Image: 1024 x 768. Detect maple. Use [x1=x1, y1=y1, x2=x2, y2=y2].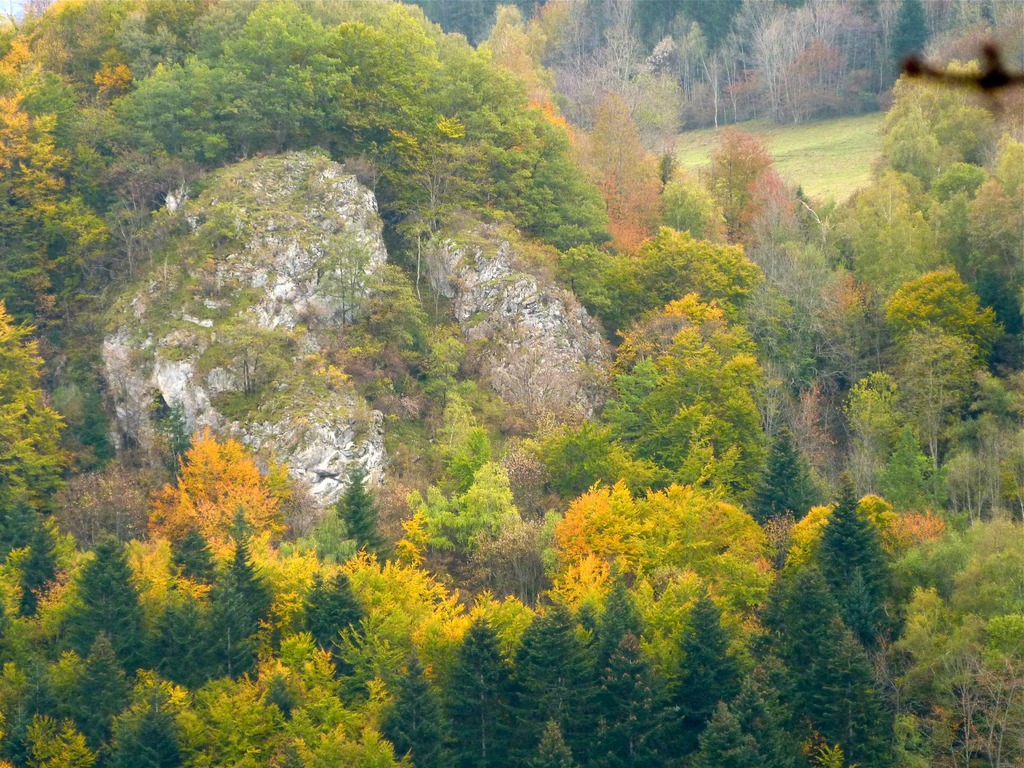
[x1=540, y1=467, x2=776, y2=695].
